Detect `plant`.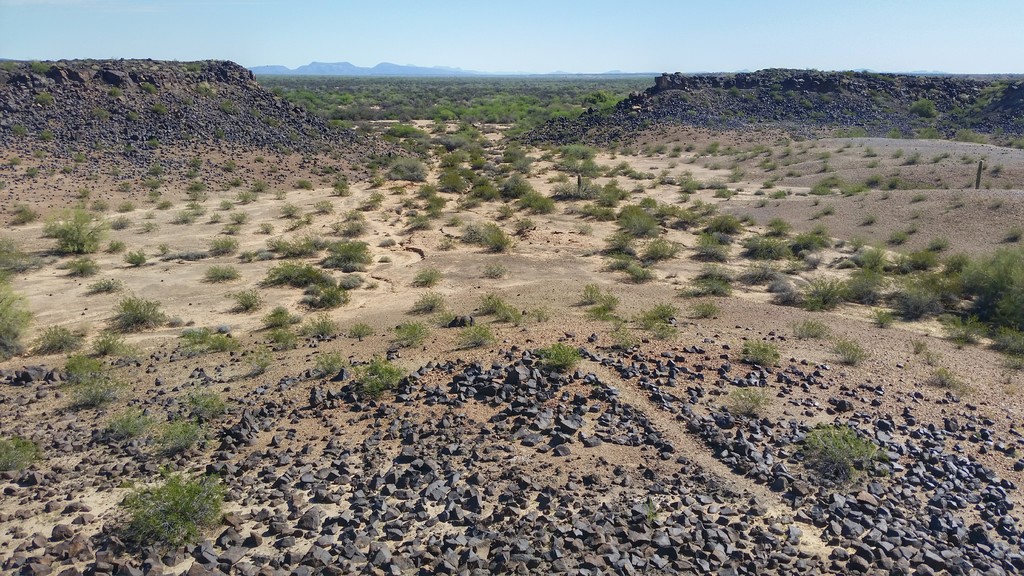
Detected at 477 219 512 258.
